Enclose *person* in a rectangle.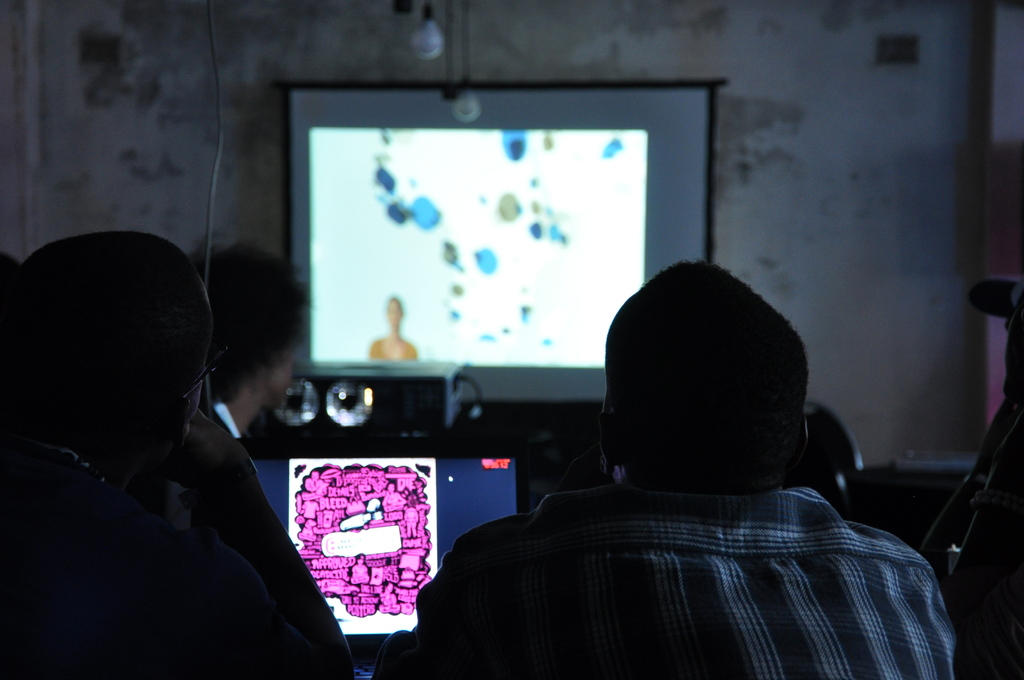
select_region(375, 259, 955, 679).
